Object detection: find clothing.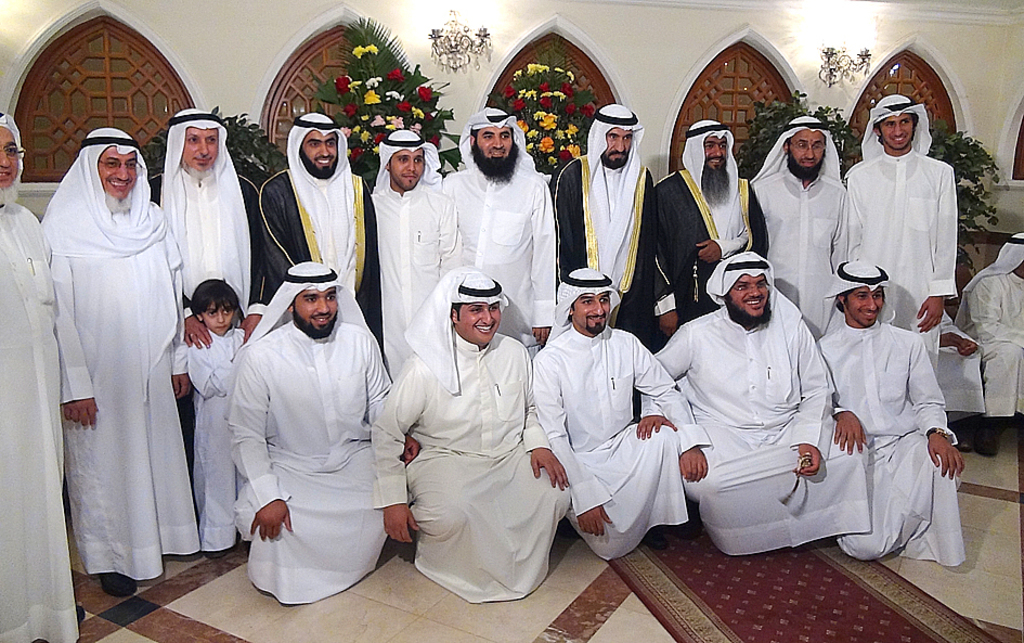
x1=251 y1=162 x2=381 y2=331.
